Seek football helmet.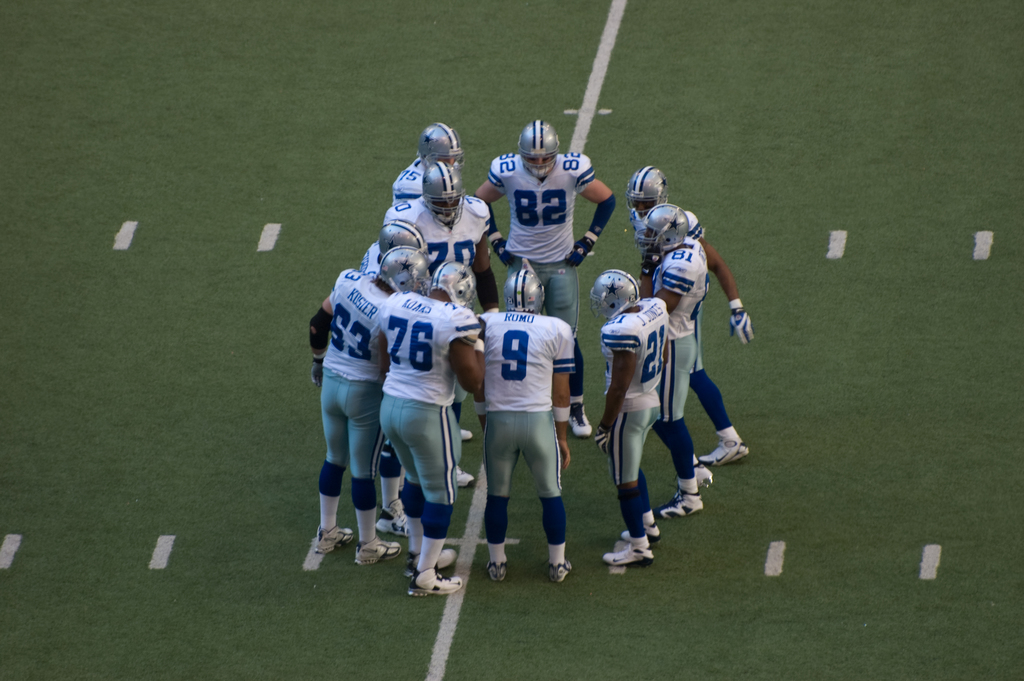
Rect(627, 165, 671, 225).
